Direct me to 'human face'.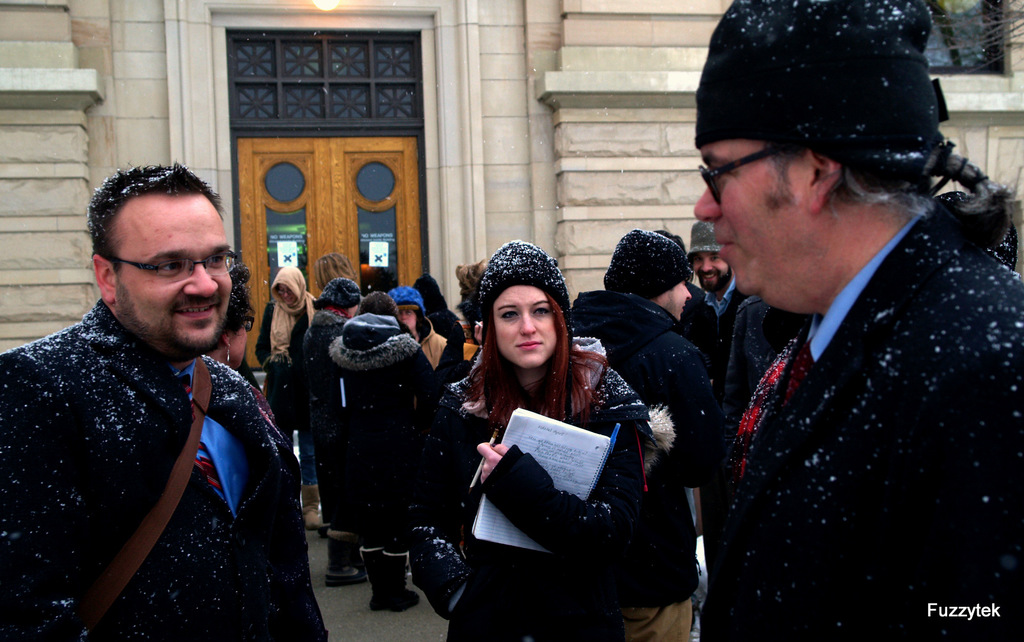
Direction: 696, 252, 728, 283.
